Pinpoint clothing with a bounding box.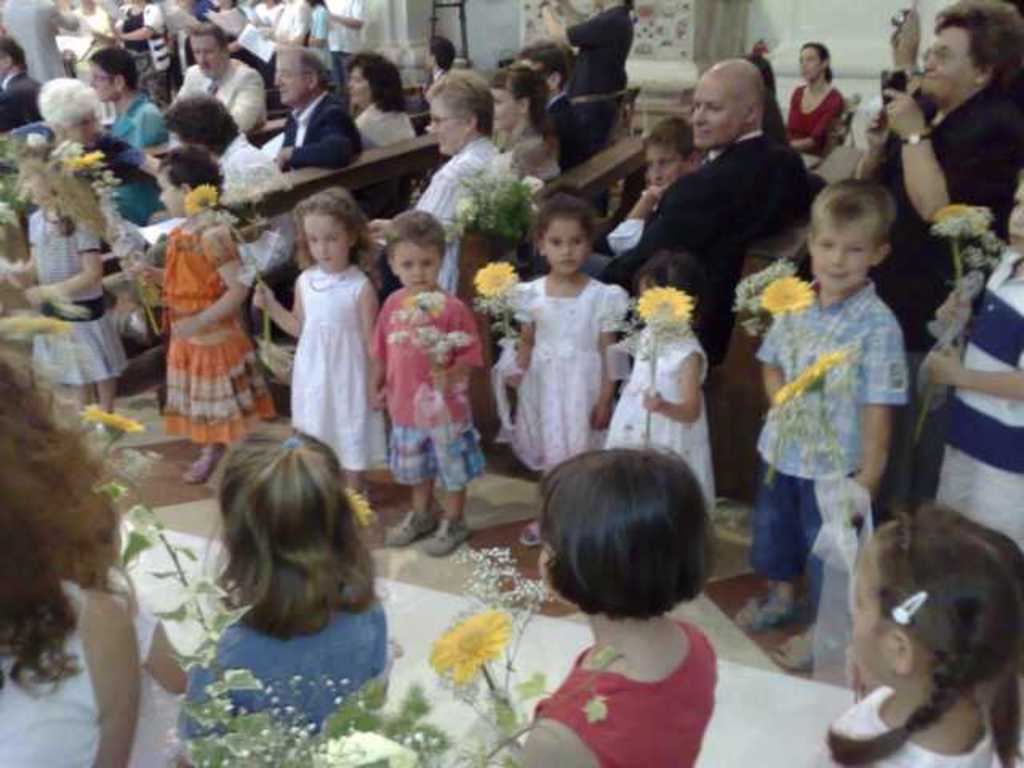
l=432, t=144, r=523, b=318.
